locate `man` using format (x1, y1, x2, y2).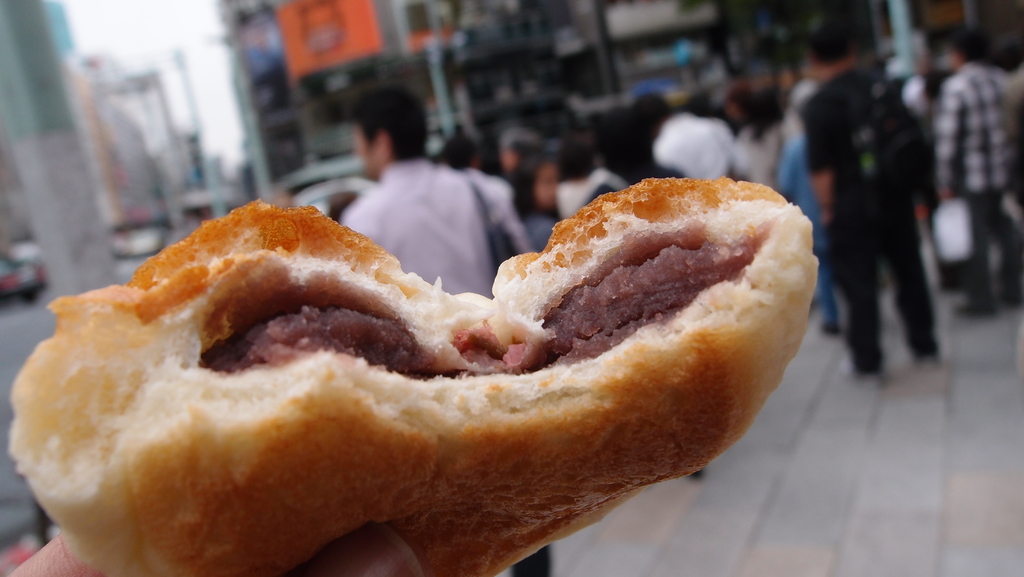
(341, 86, 561, 576).
